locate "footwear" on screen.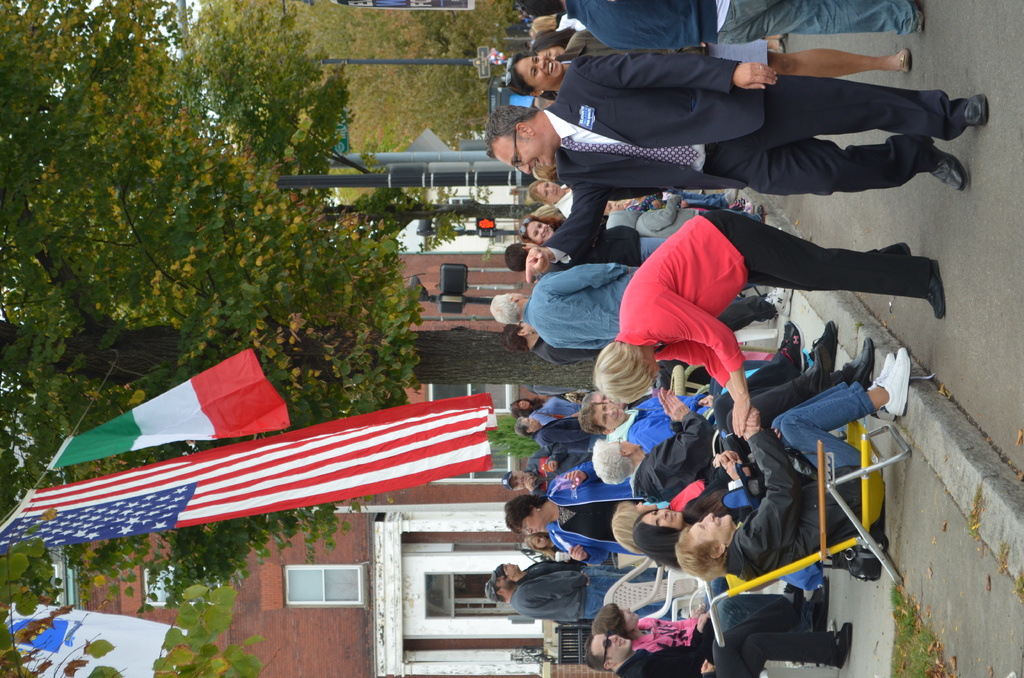
On screen at 867,351,895,420.
